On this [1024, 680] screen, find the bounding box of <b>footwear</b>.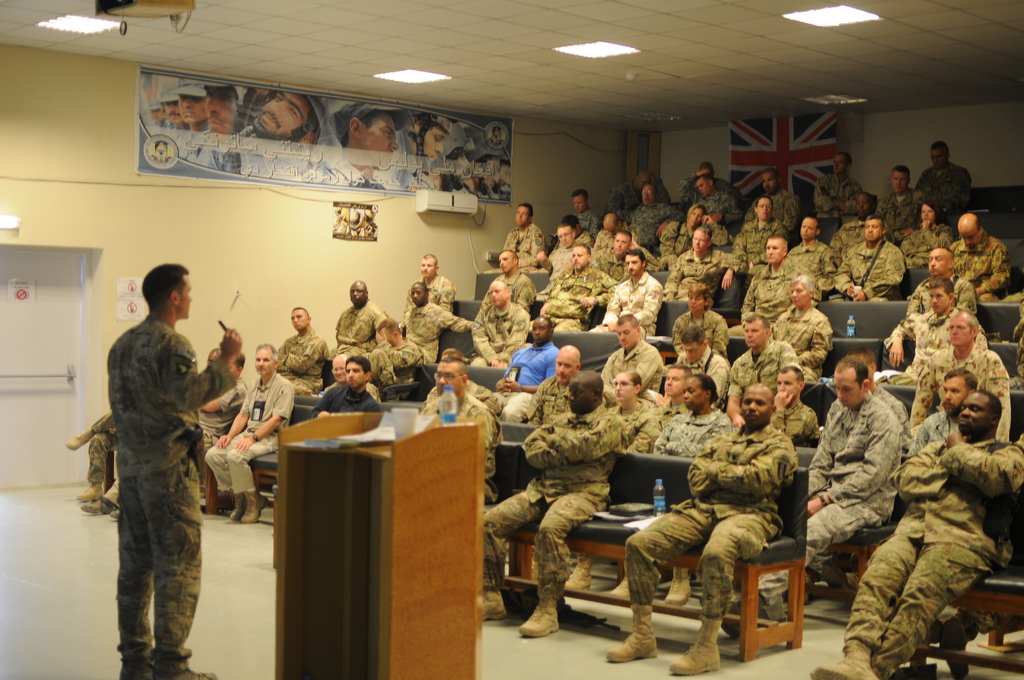
Bounding box: box=[515, 597, 562, 638].
